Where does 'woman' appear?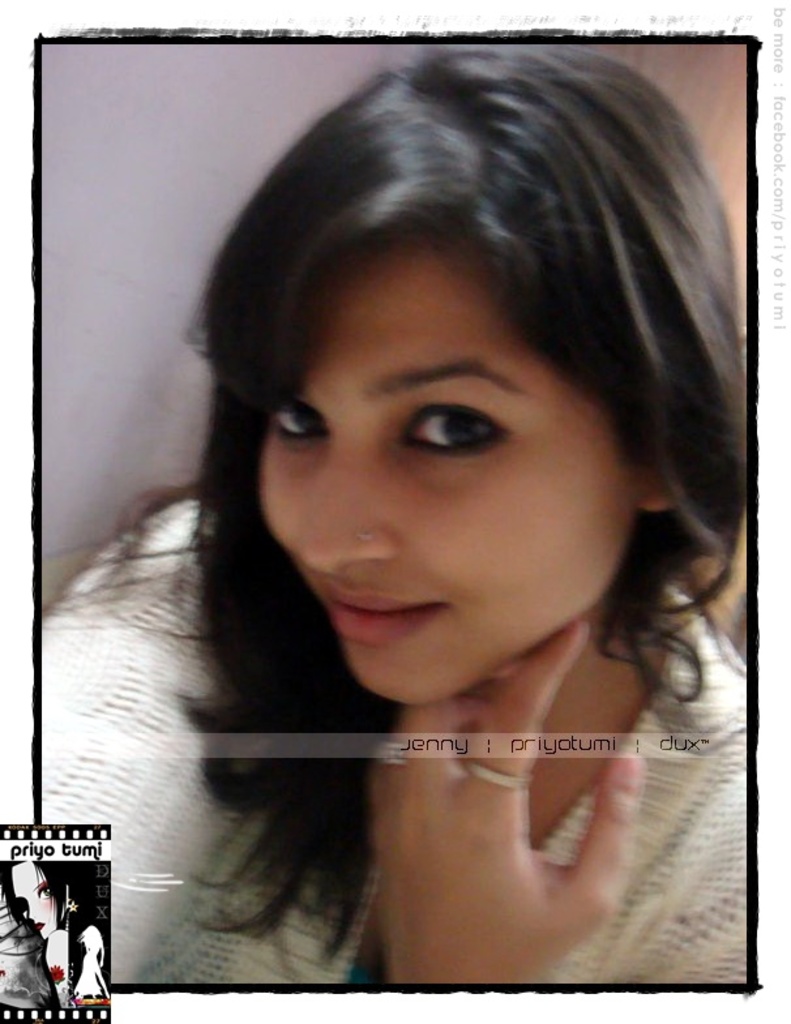
Appears at [x1=0, y1=857, x2=76, y2=1021].
